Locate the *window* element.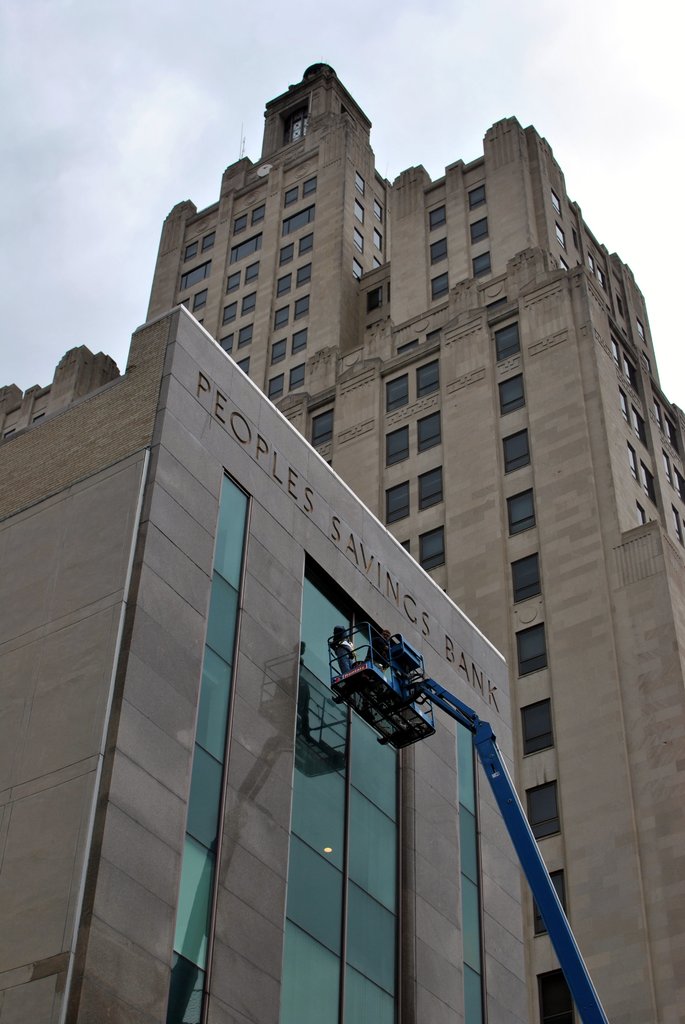
Element bbox: region(519, 698, 553, 759).
